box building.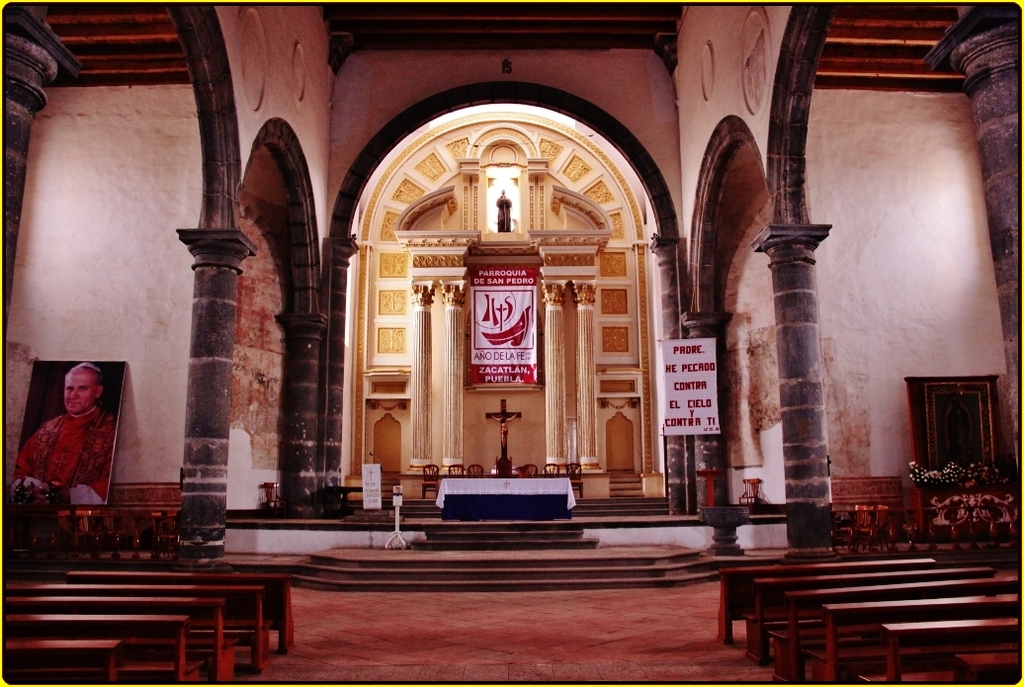
x1=2, y1=11, x2=1023, y2=686.
